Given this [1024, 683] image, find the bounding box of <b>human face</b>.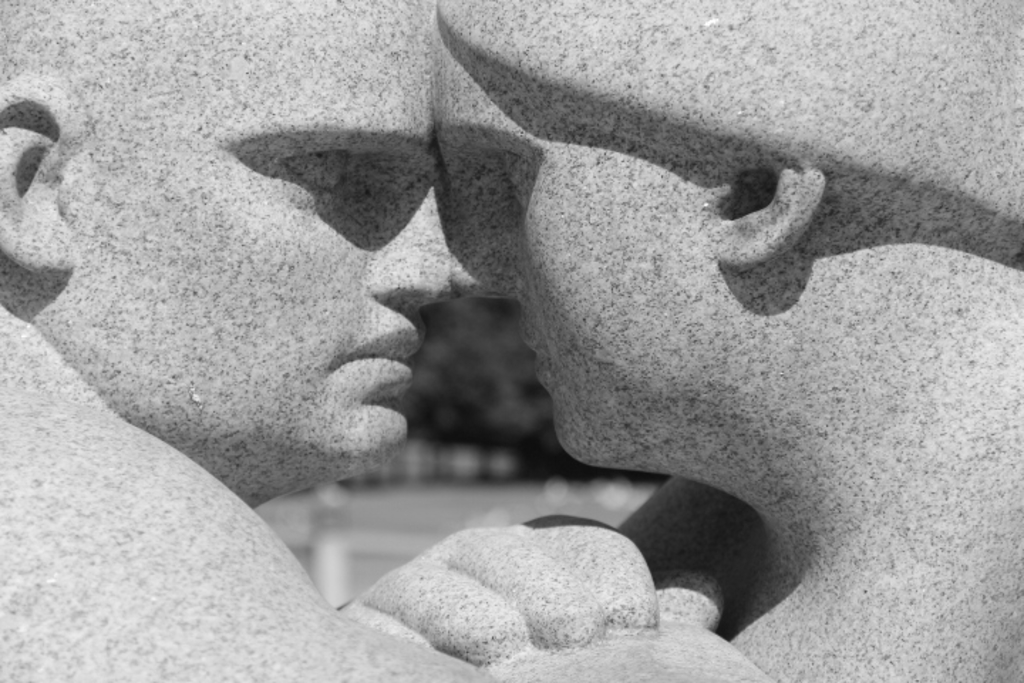
(55, 1, 457, 462).
